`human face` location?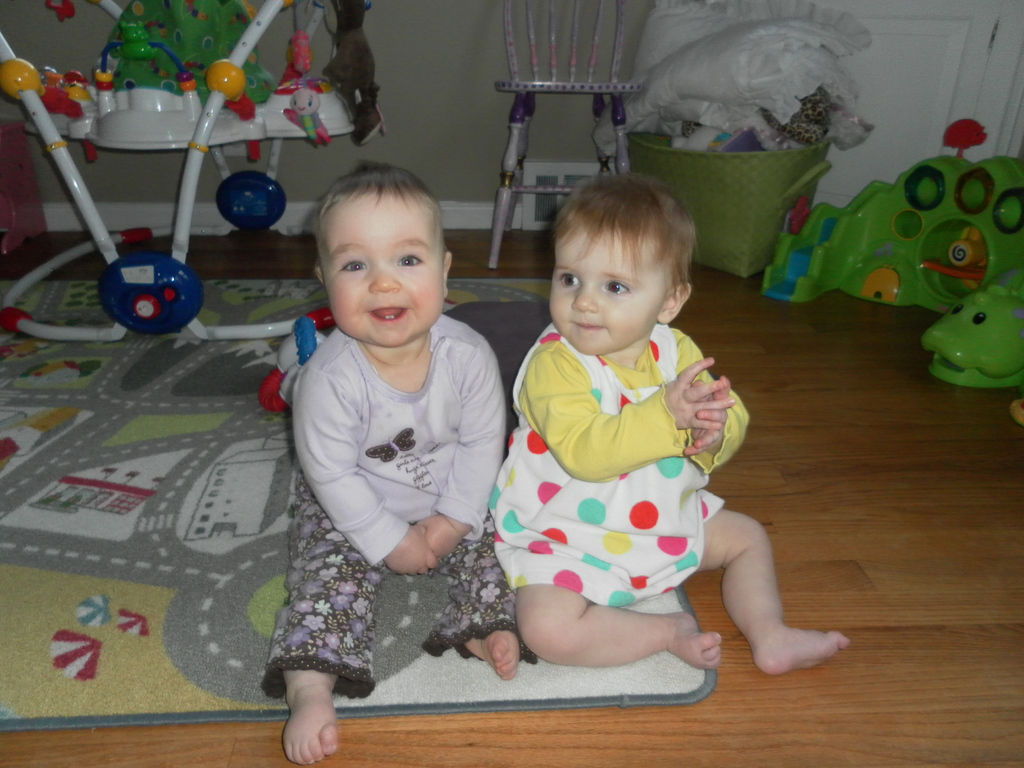
<region>541, 220, 672, 363</region>
